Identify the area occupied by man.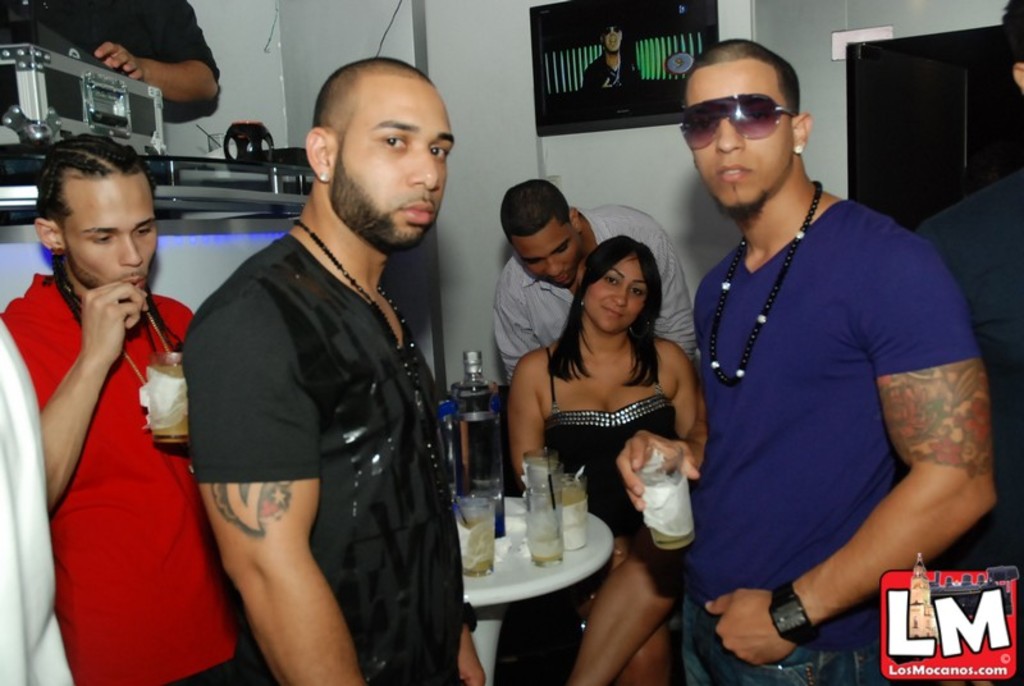
Area: x1=0, y1=0, x2=224, y2=118.
